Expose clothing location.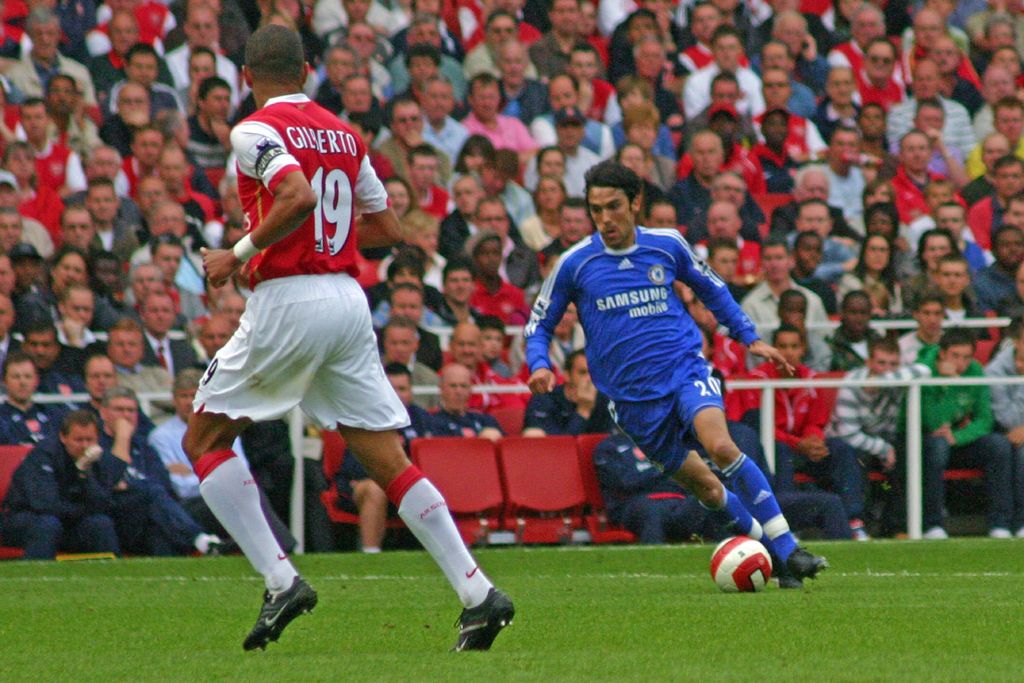
Exposed at {"left": 461, "top": 111, "right": 531, "bottom": 151}.
